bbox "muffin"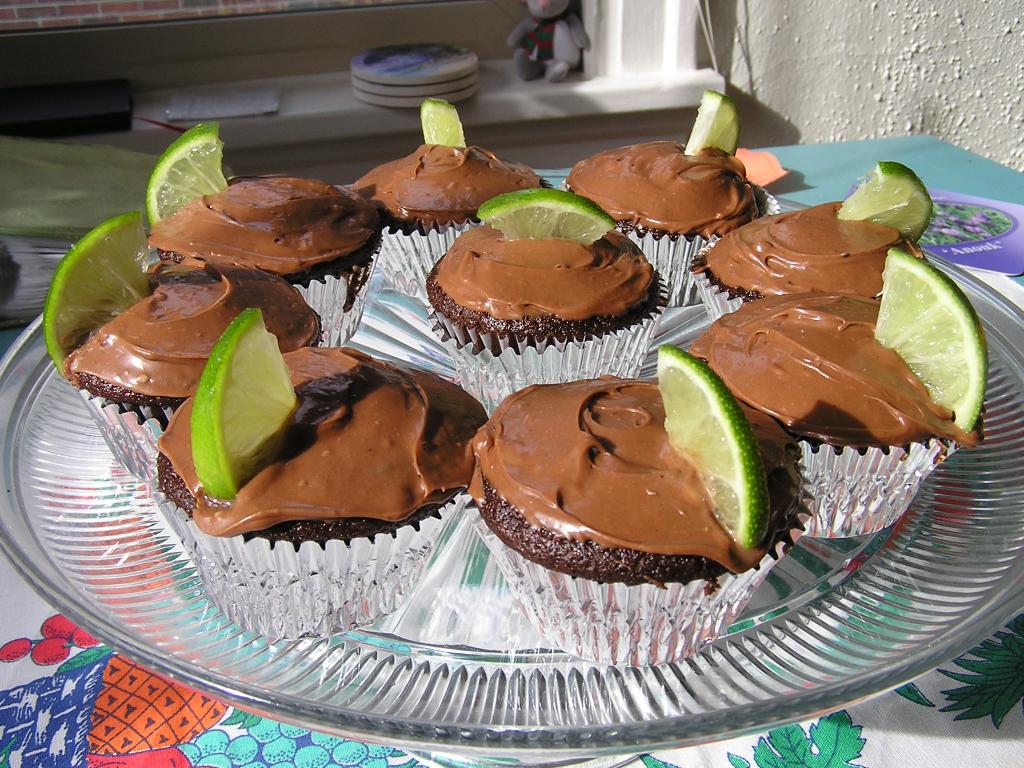
box(414, 208, 670, 369)
